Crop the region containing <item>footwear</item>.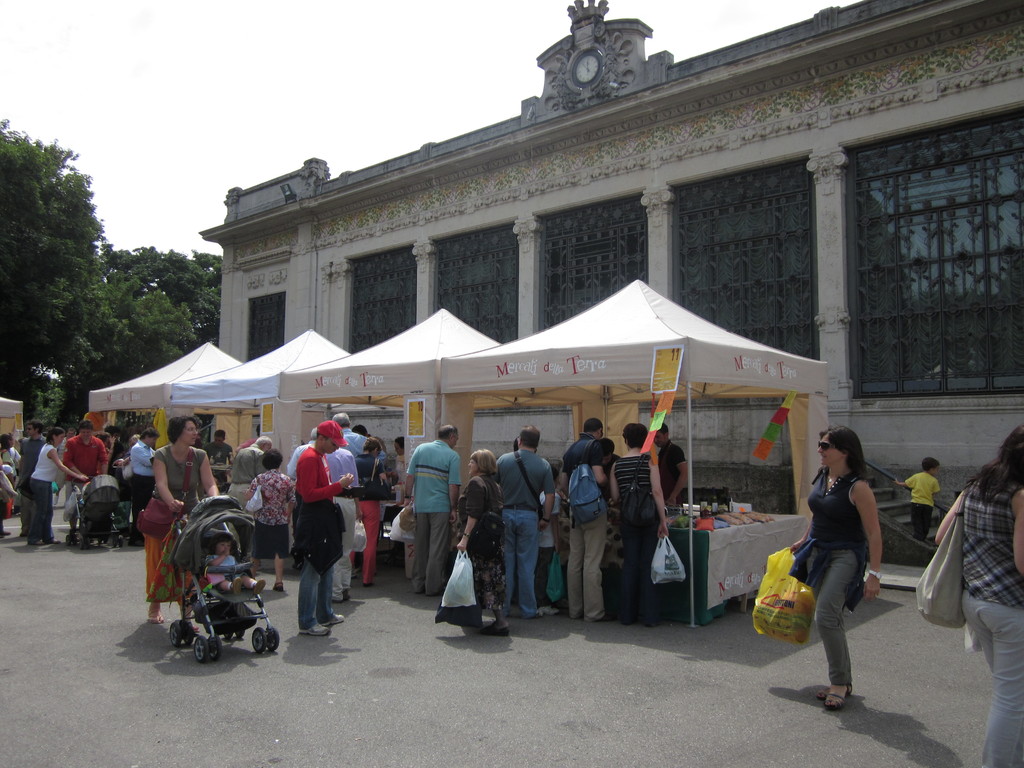
Crop region: 320:613:344:628.
